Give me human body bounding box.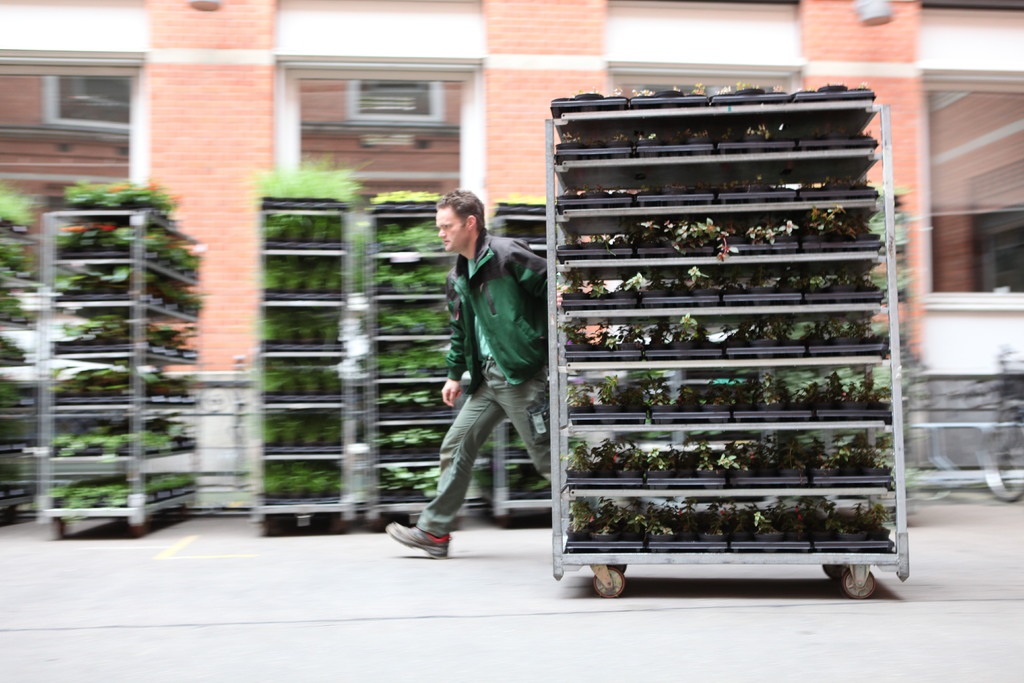
detection(431, 198, 564, 567).
